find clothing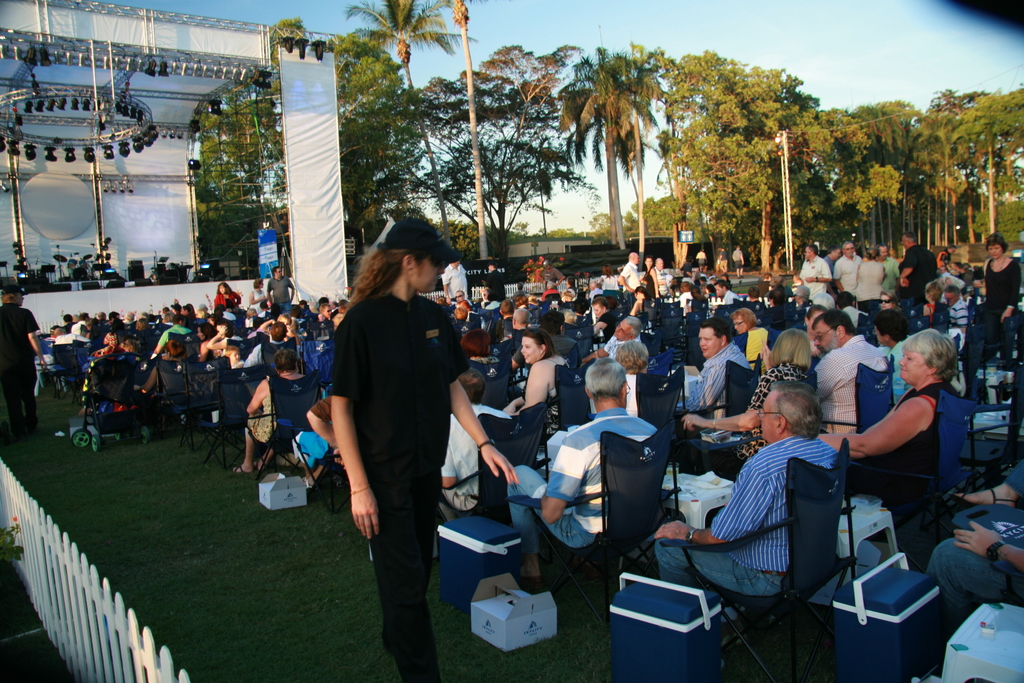
945 296 970 328
